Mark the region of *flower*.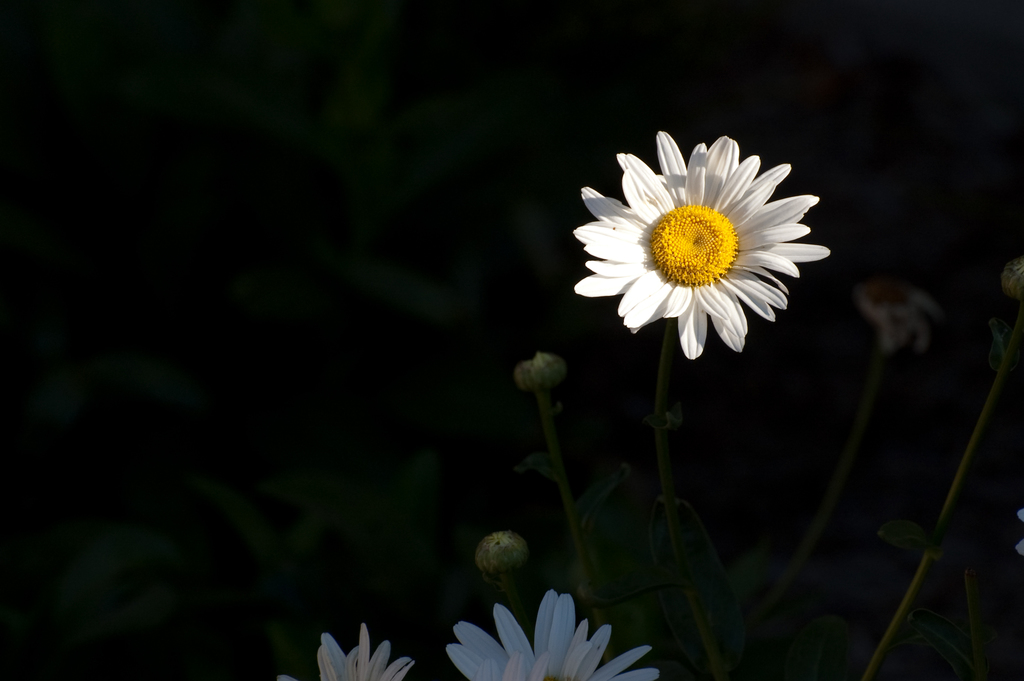
Region: [575,131,828,363].
